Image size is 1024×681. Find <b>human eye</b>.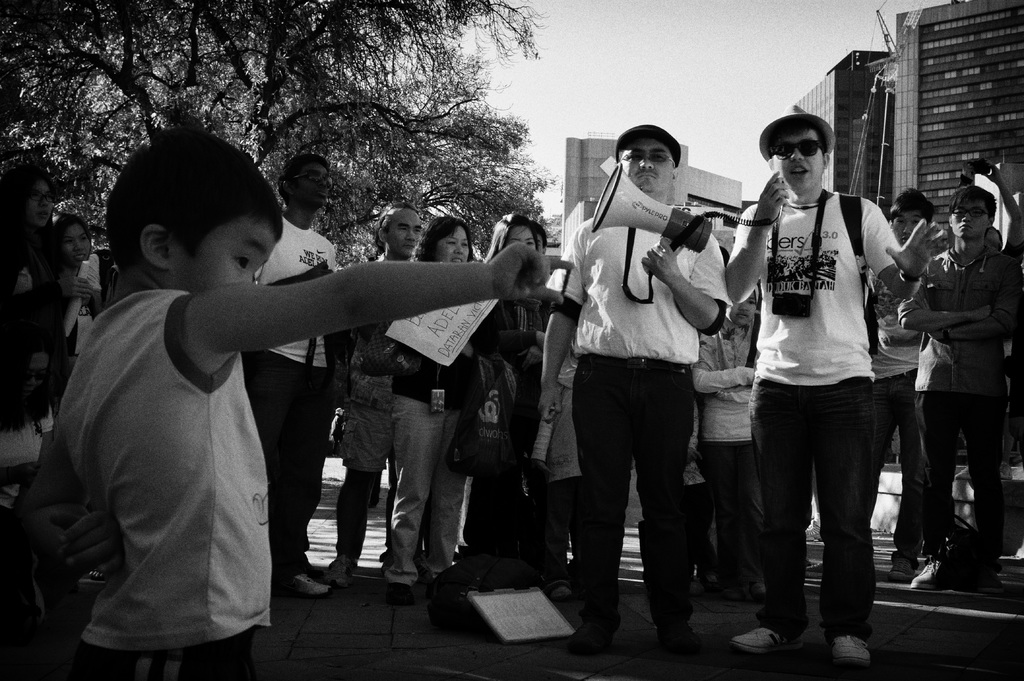
909 218 920 225.
